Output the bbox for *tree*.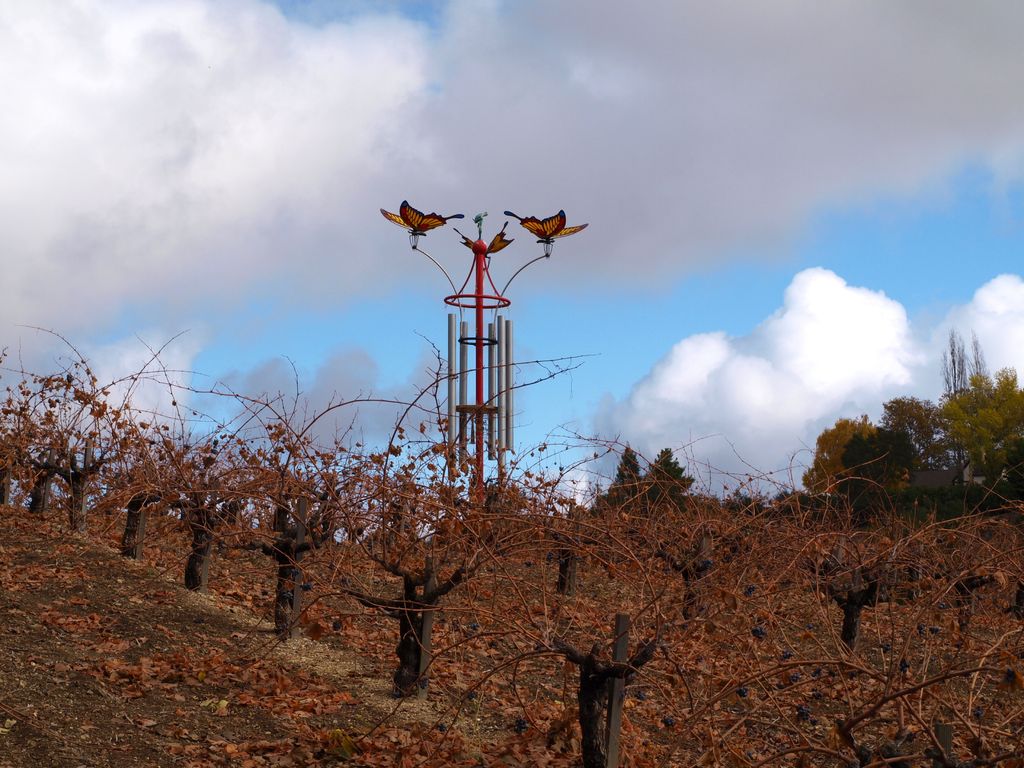
883,396,962,472.
